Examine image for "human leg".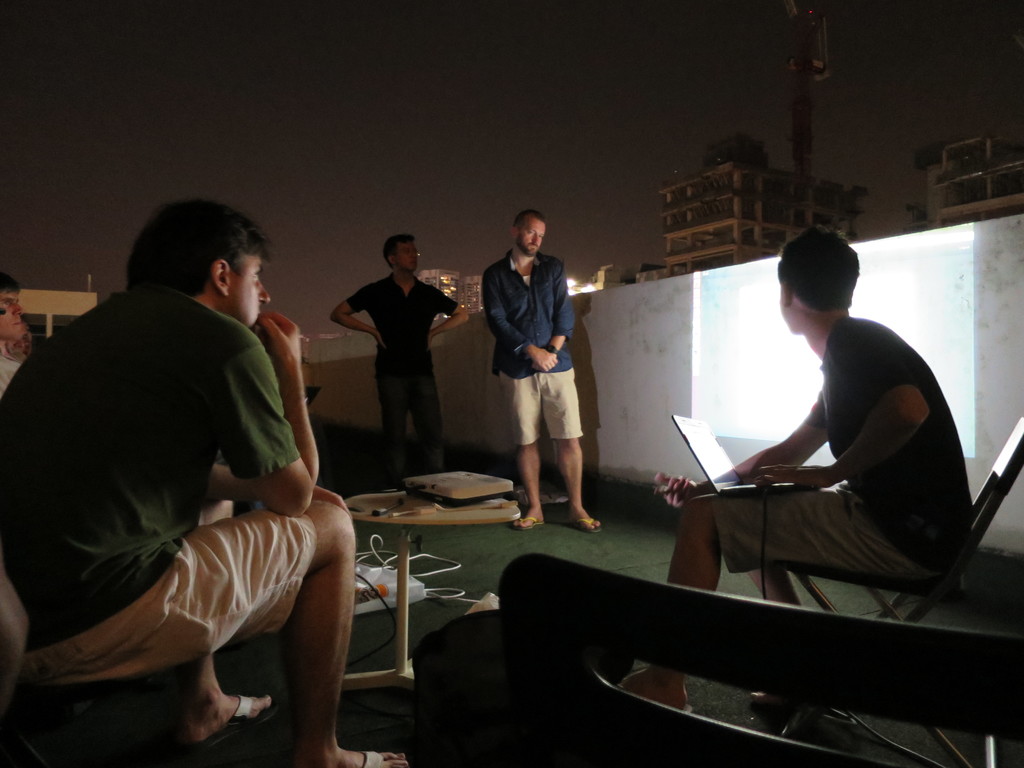
Examination result: 604/491/931/714.
